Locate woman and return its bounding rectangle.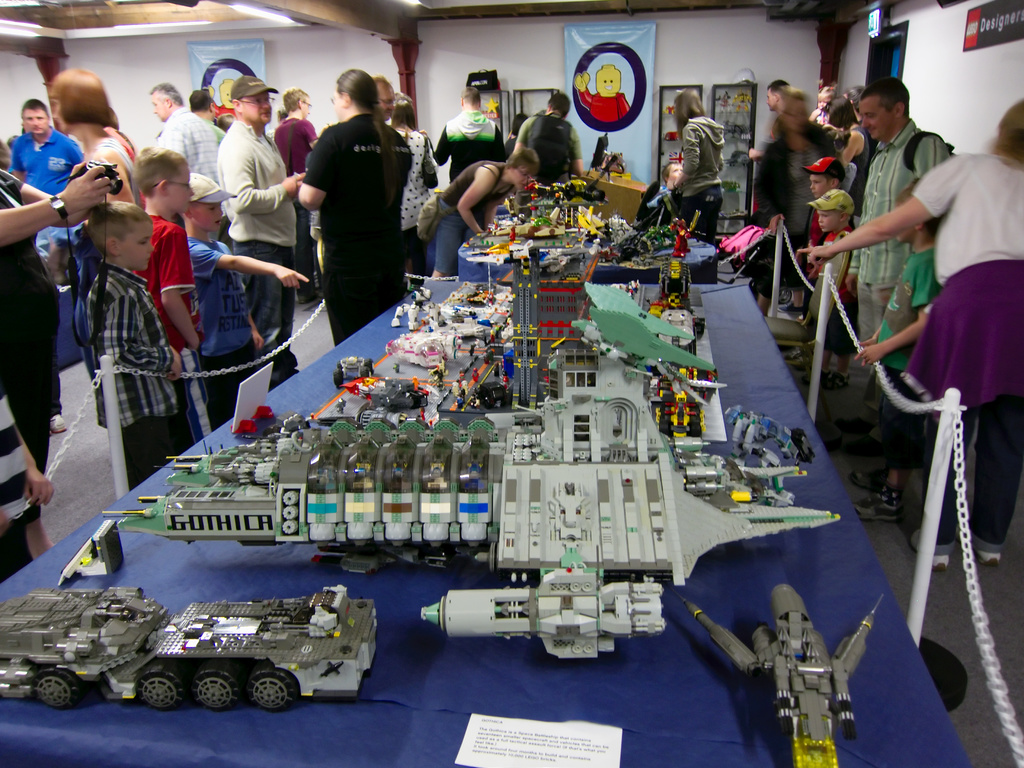
(380, 90, 433, 295).
